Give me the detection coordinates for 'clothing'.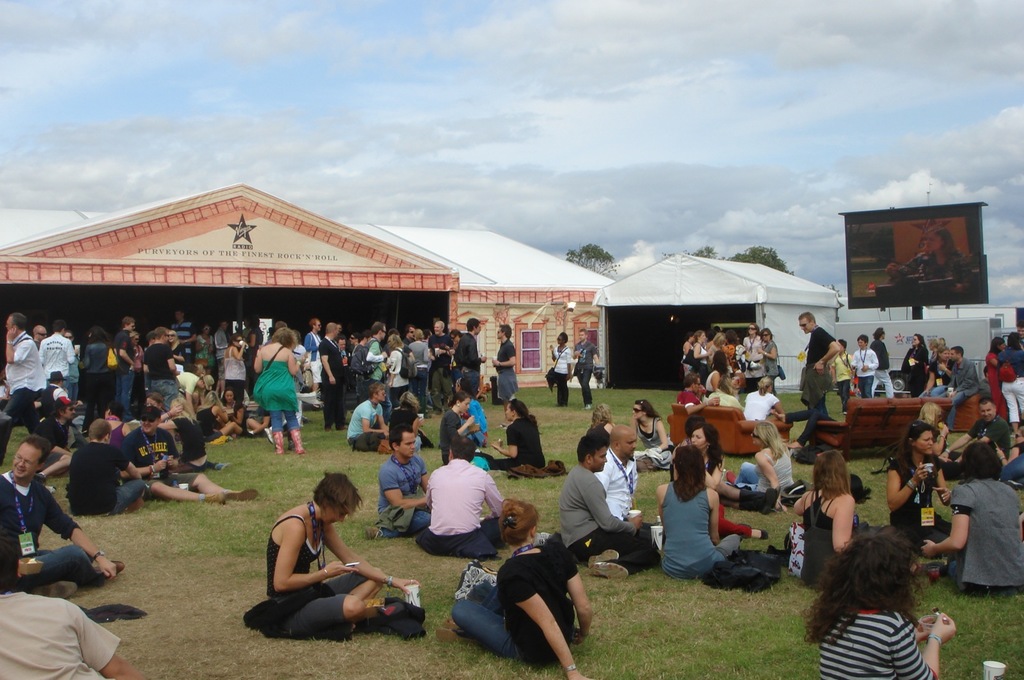
{"x1": 451, "y1": 532, "x2": 581, "y2": 659}.
